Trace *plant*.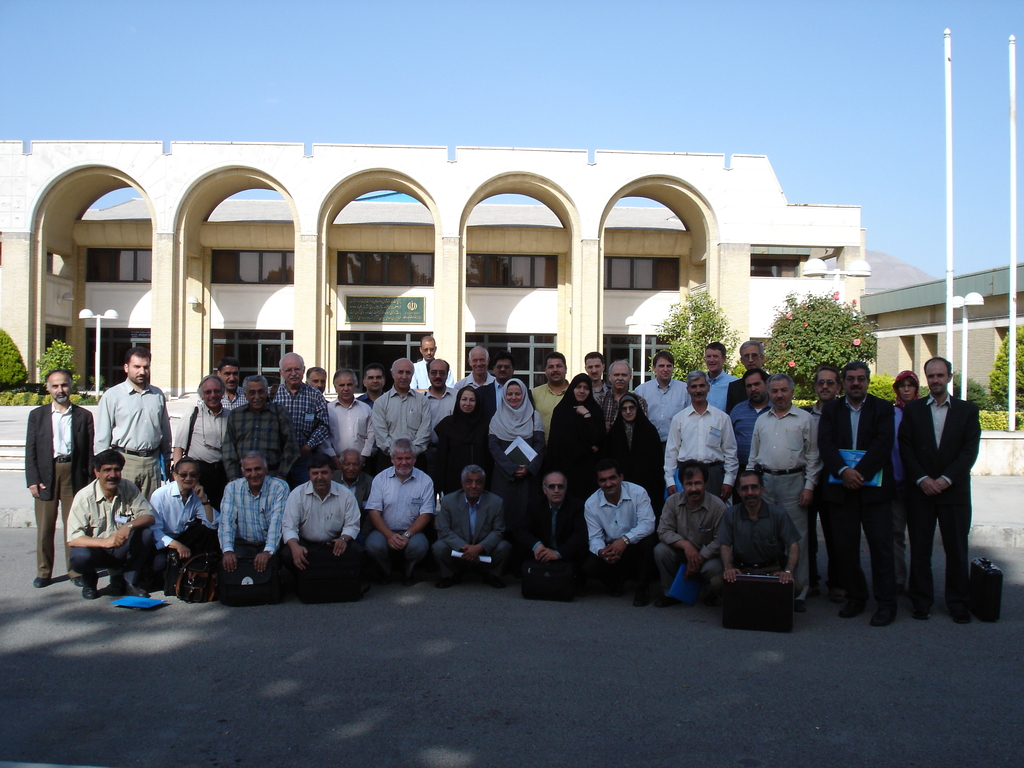
Traced to bbox(915, 384, 931, 398).
